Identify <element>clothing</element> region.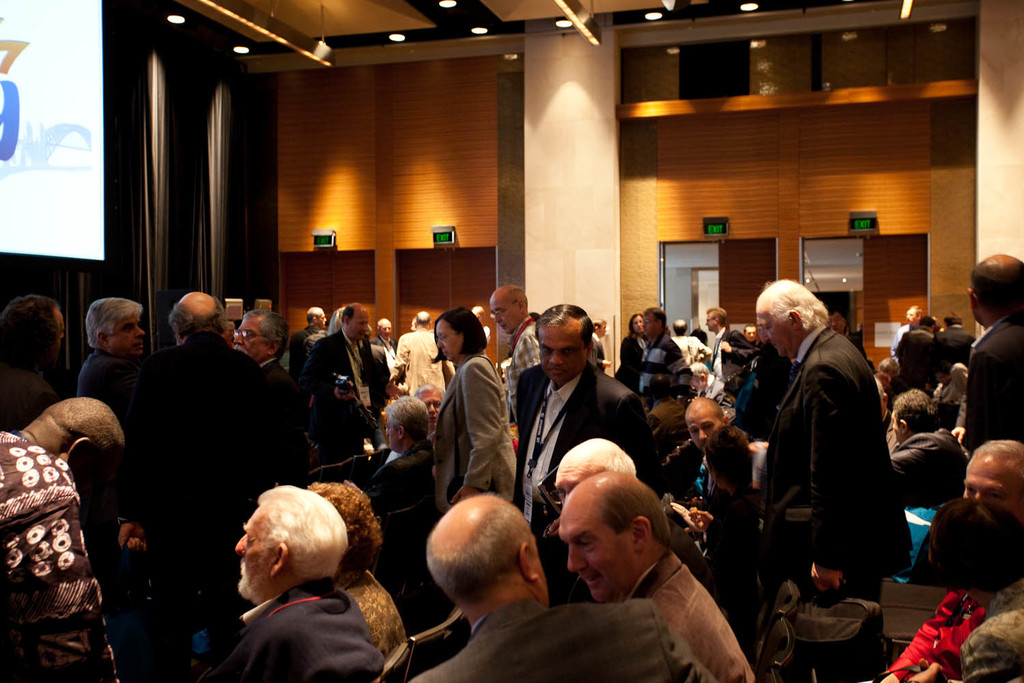
Region: BBox(0, 432, 131, 682).
